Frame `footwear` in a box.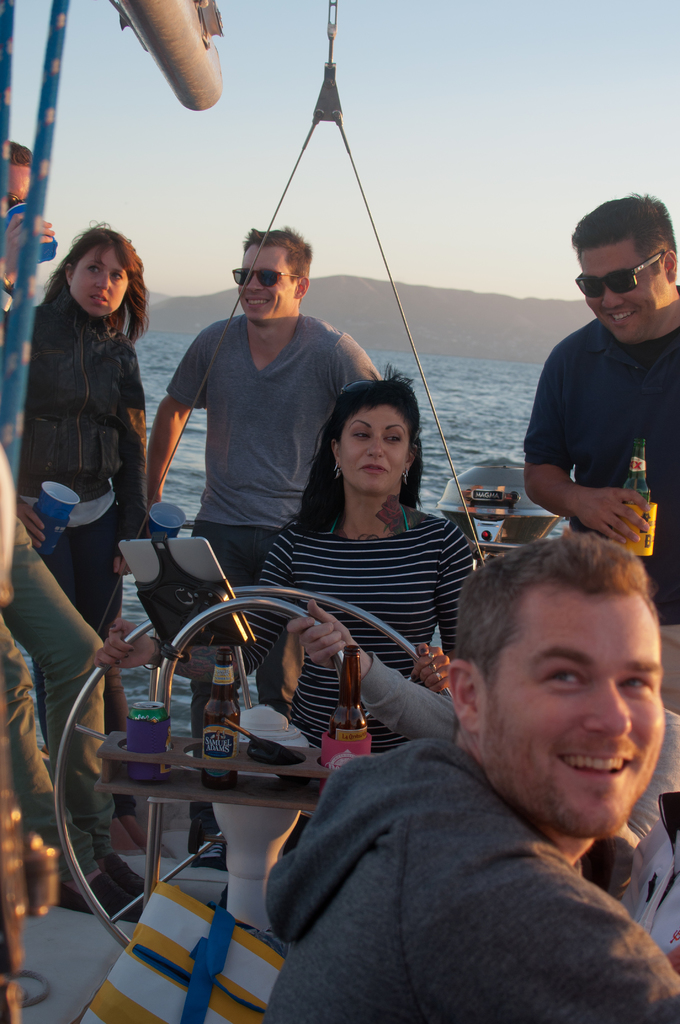
region(192, 806, 241, 877).
